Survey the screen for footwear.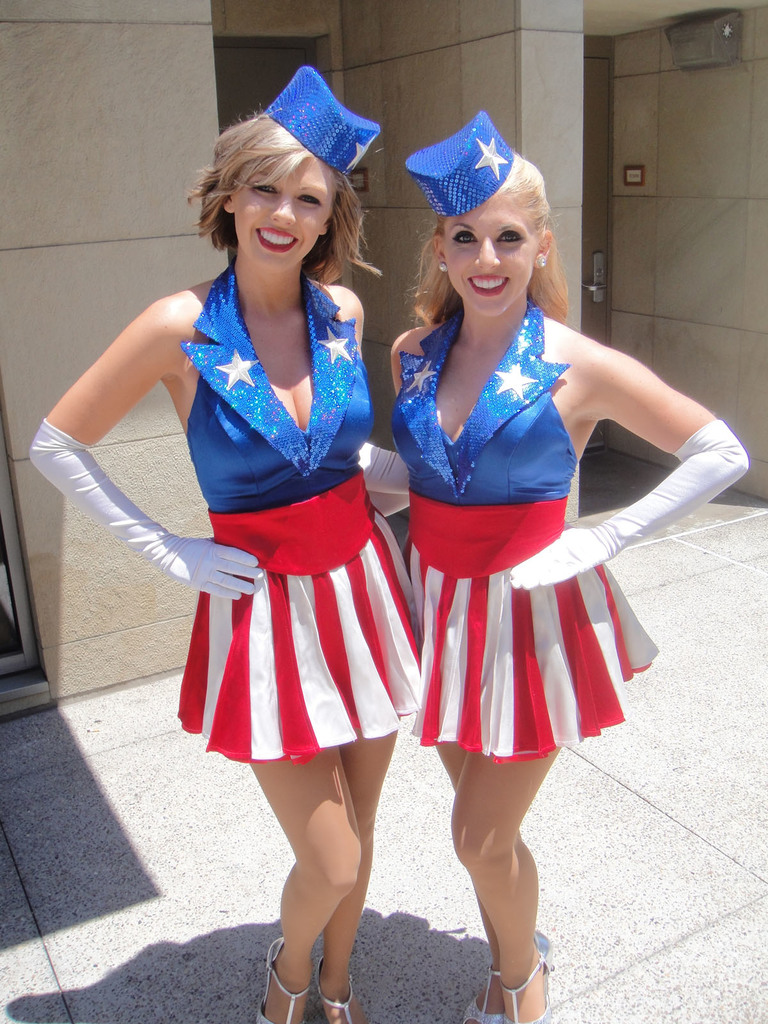
Survey found: (319,959,352,1023).
